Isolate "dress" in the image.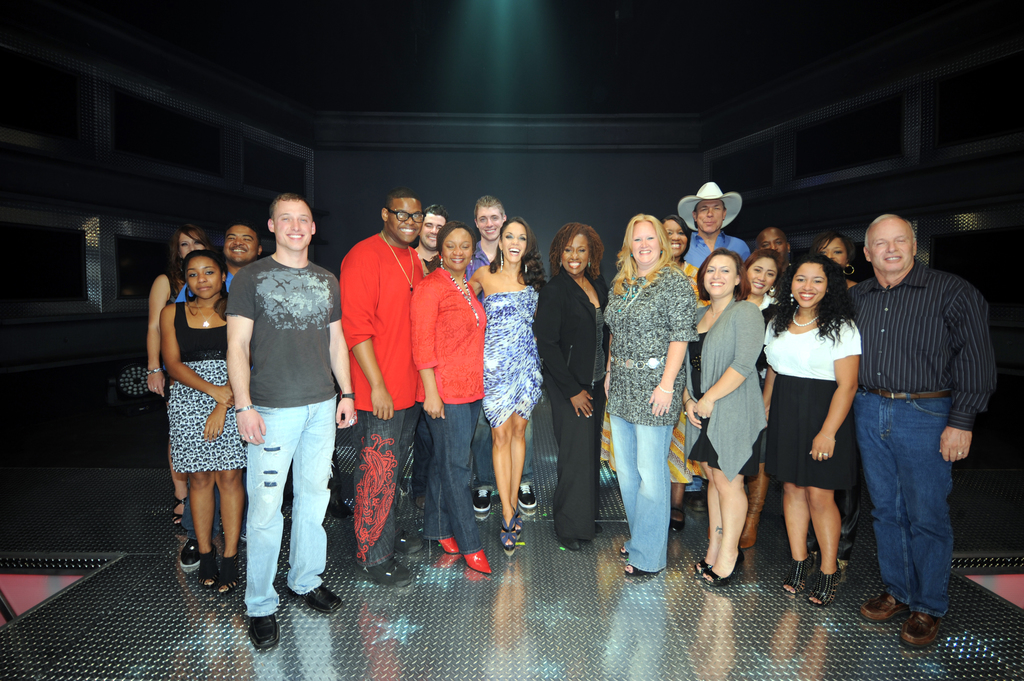
Isolated region: Rect(484, 277, 544, 428).
